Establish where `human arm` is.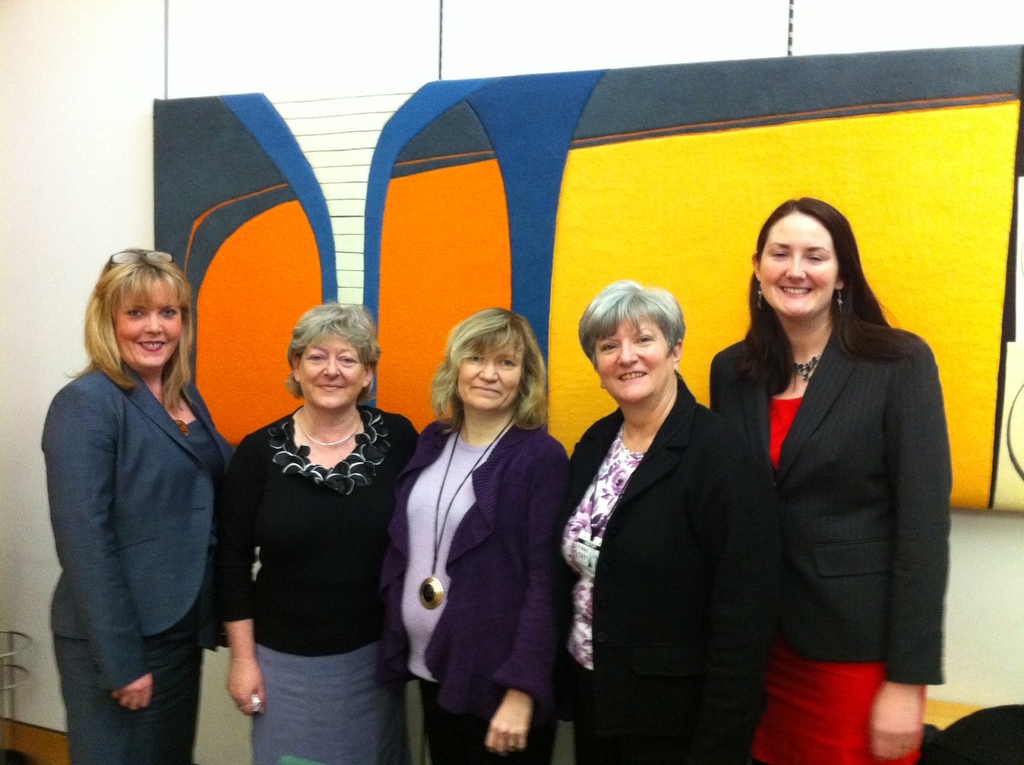
Established at 867,338,951,759.
